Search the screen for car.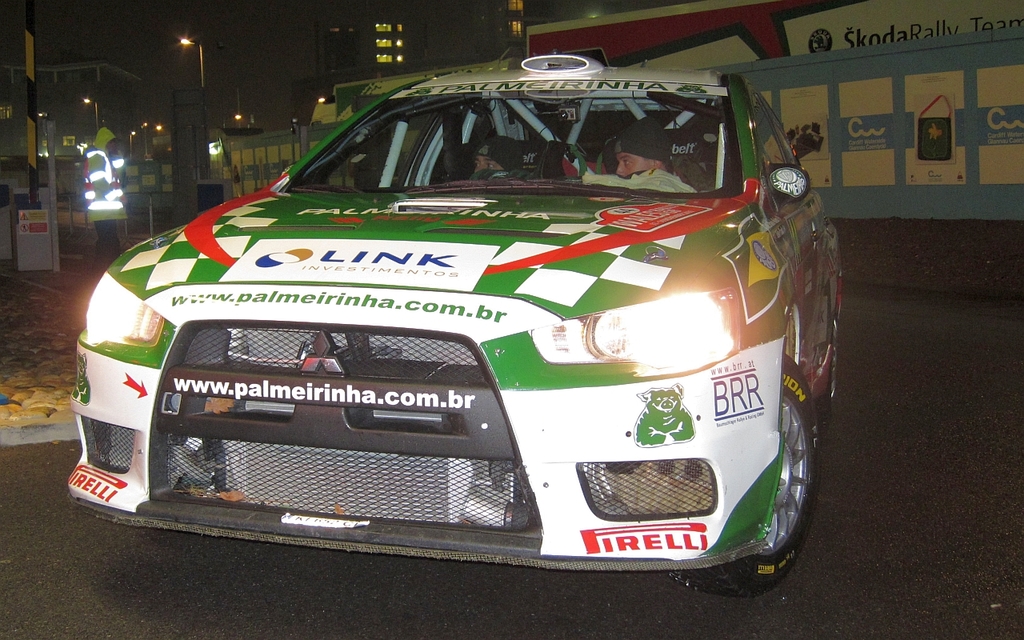
Found at x1=66, y1=47, x2=844, y2=595.
